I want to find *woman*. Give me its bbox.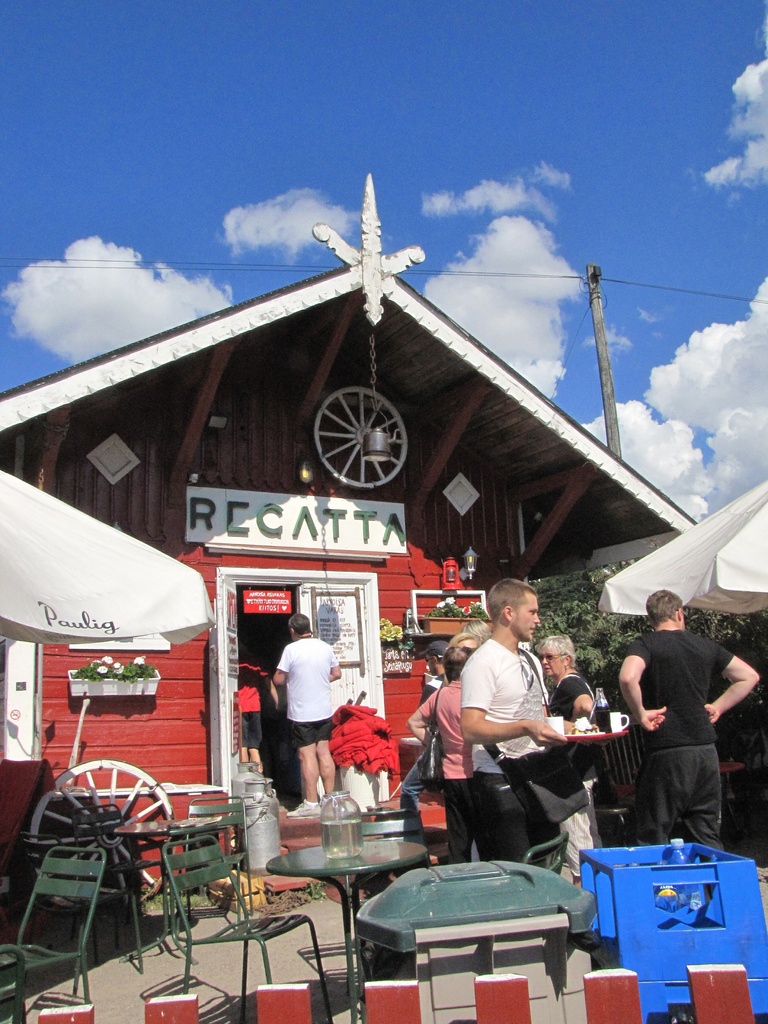
[left=538, top=623, right=610, bottom=883].
